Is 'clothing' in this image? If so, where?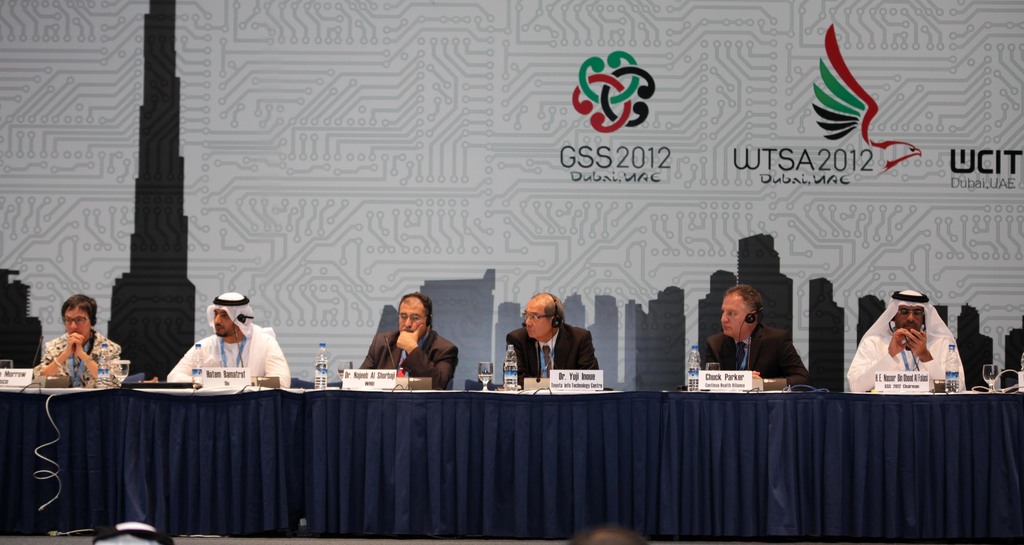
Yes, at <box>49,333,120,392</box>.
